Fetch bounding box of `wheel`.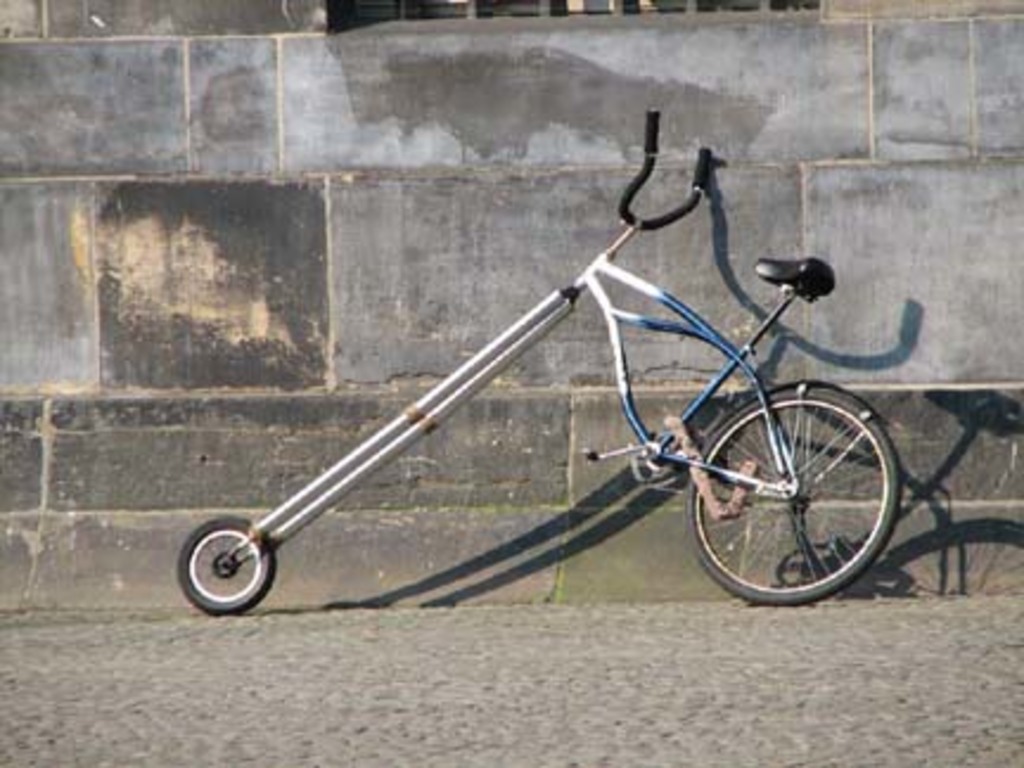
Bbox: {"x1": 173, "y1": 517, "x2": 282, "y2": 621}.
